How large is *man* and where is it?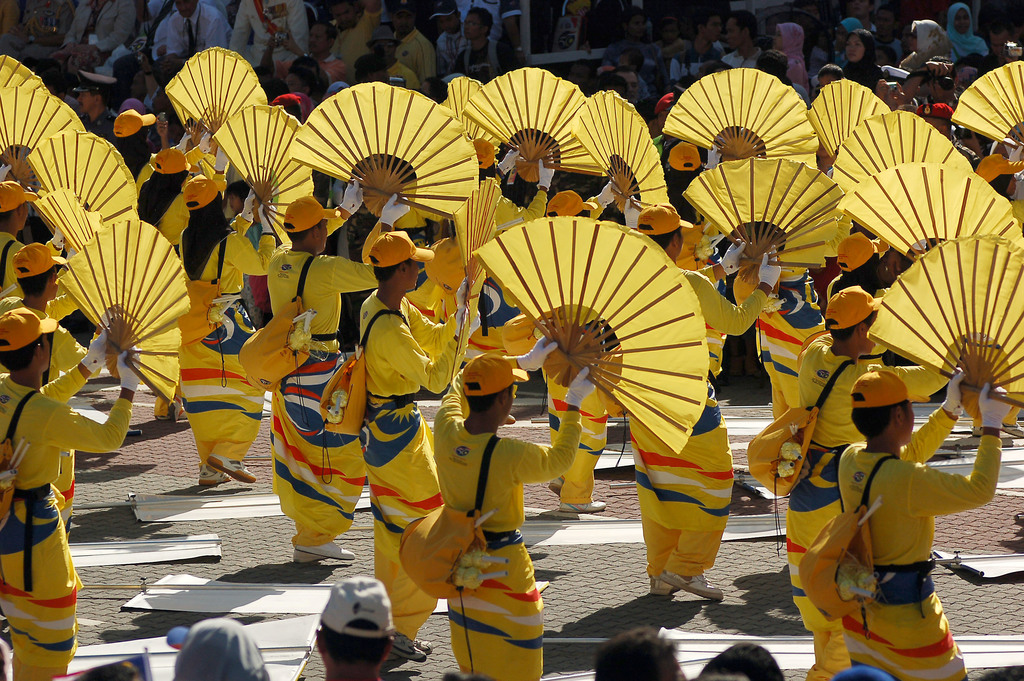
Bounding box: bbox=(595, 627, 689, 680).
